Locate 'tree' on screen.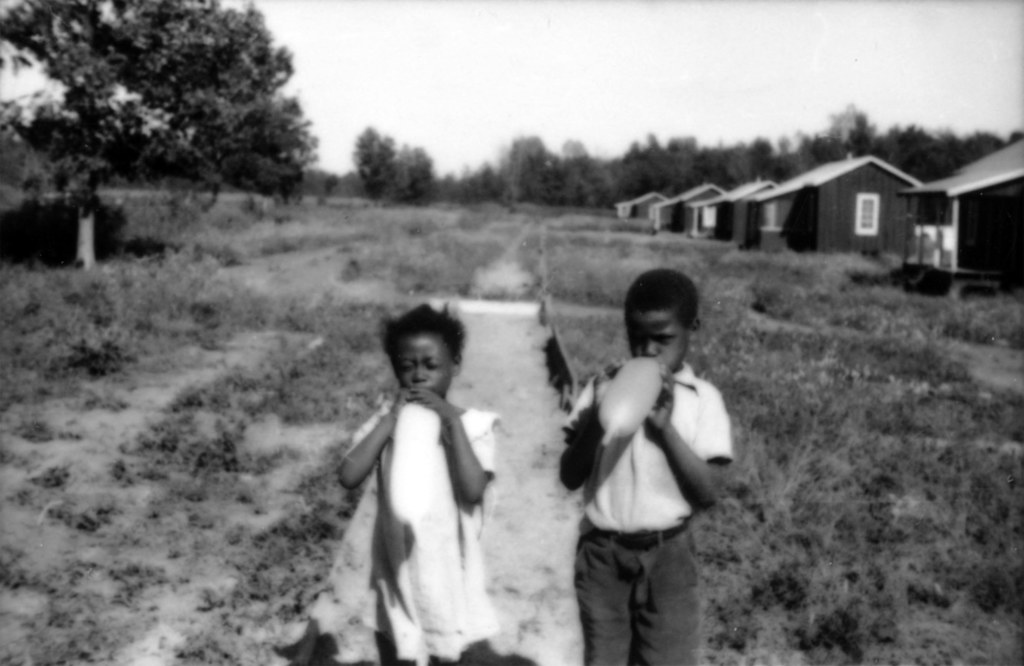
On screen at detection(792, 126, 852, 175).
